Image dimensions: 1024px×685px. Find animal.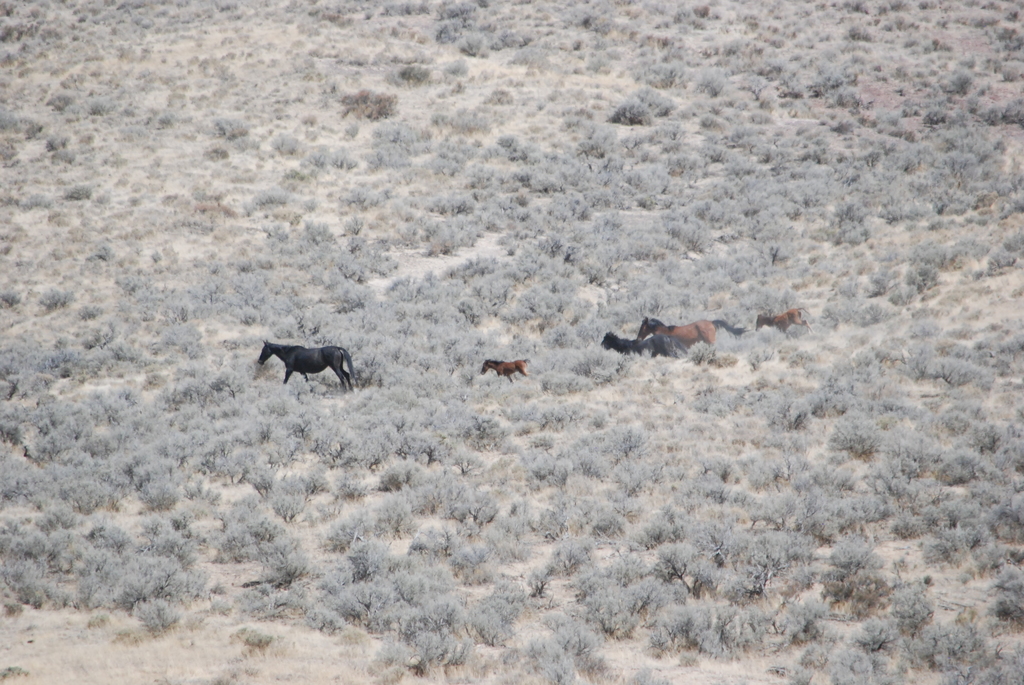
479:358:532:388.
